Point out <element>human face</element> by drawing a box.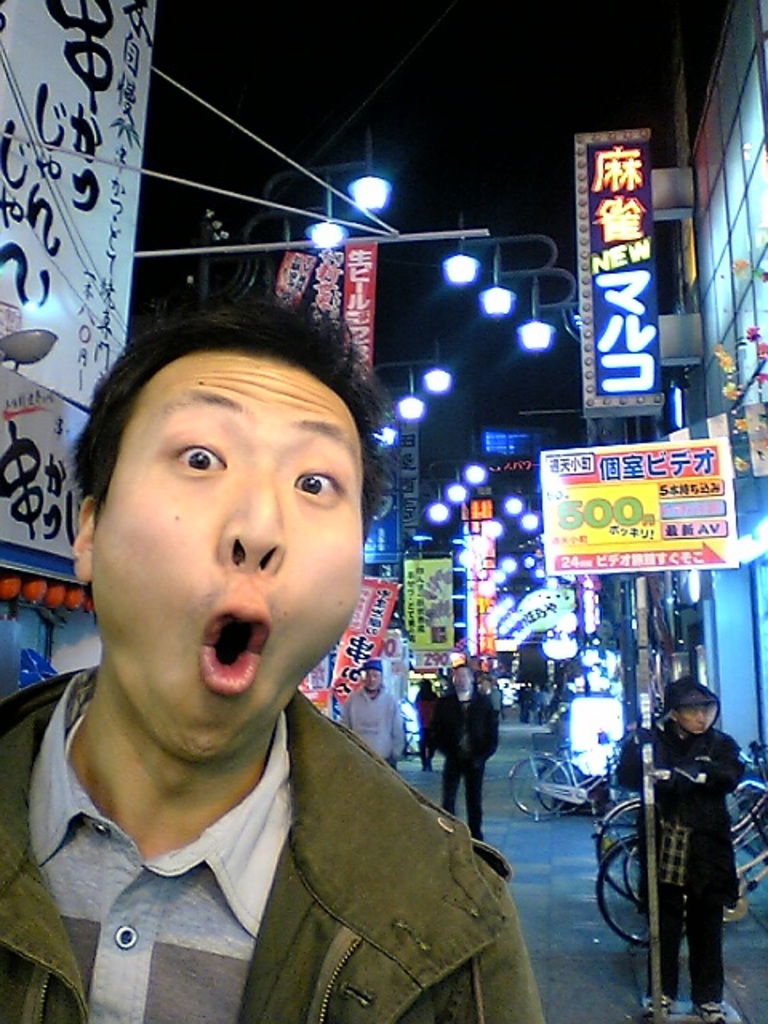
x1=678, y1=710, x2=714, y2=736.
